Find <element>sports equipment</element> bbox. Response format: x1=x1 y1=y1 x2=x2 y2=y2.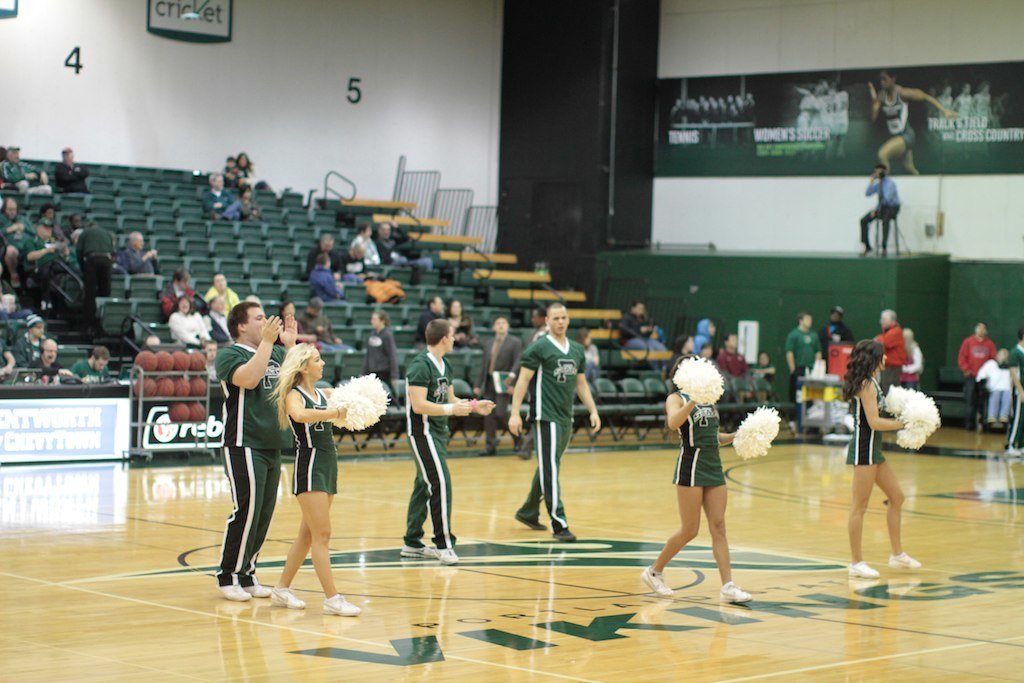
x1=166 y1=400 x2=190 y2=425.
